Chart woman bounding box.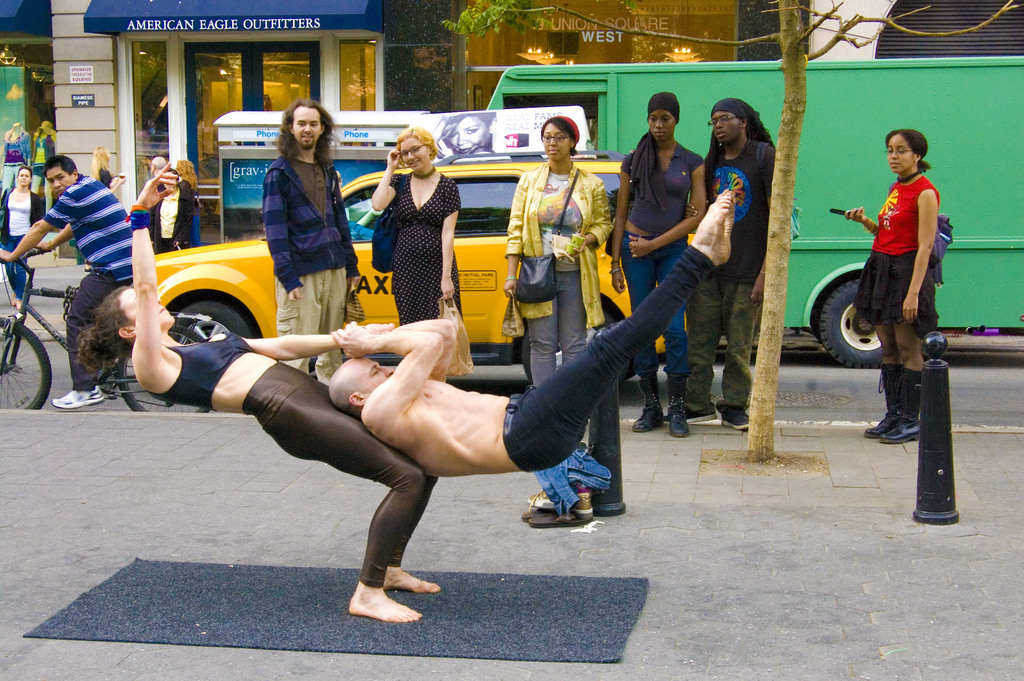
Charted: 90/143/125/192.
